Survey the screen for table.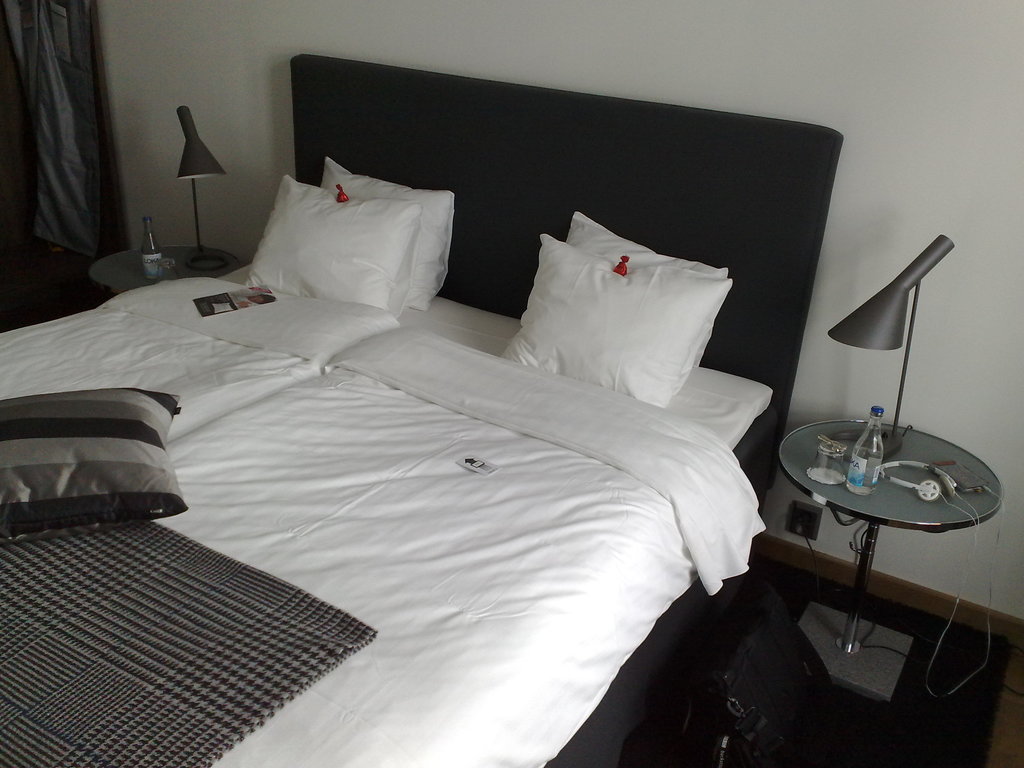
Survey found: rect(758, 428, 1007, 672).
